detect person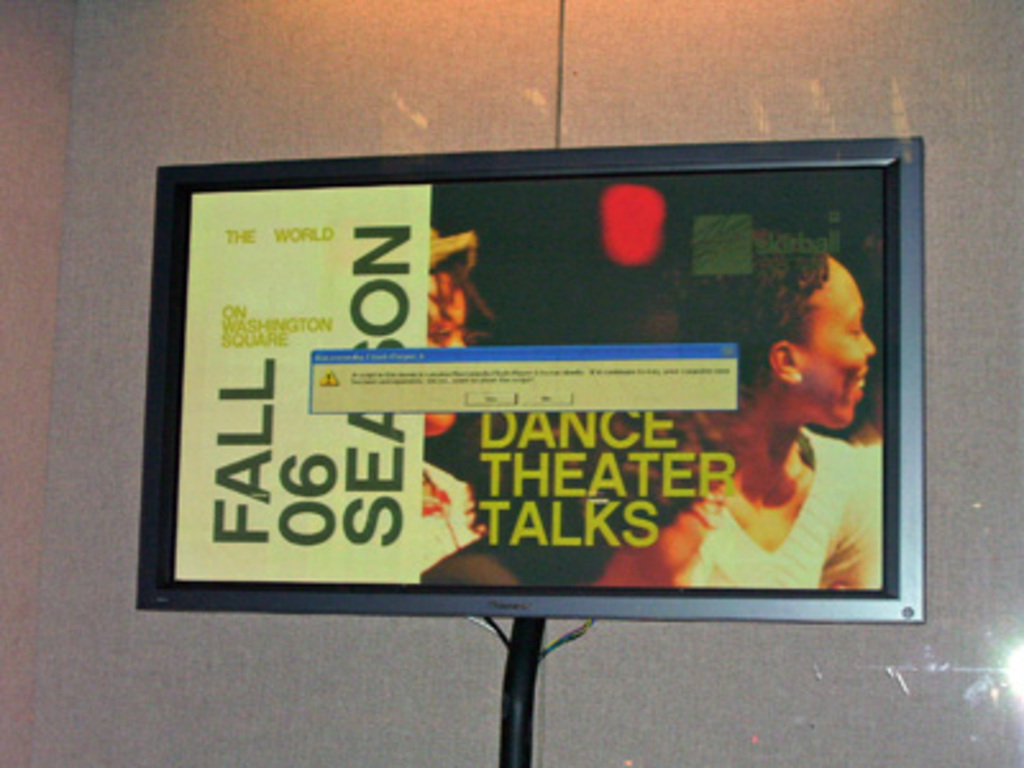
714,197,883,566
